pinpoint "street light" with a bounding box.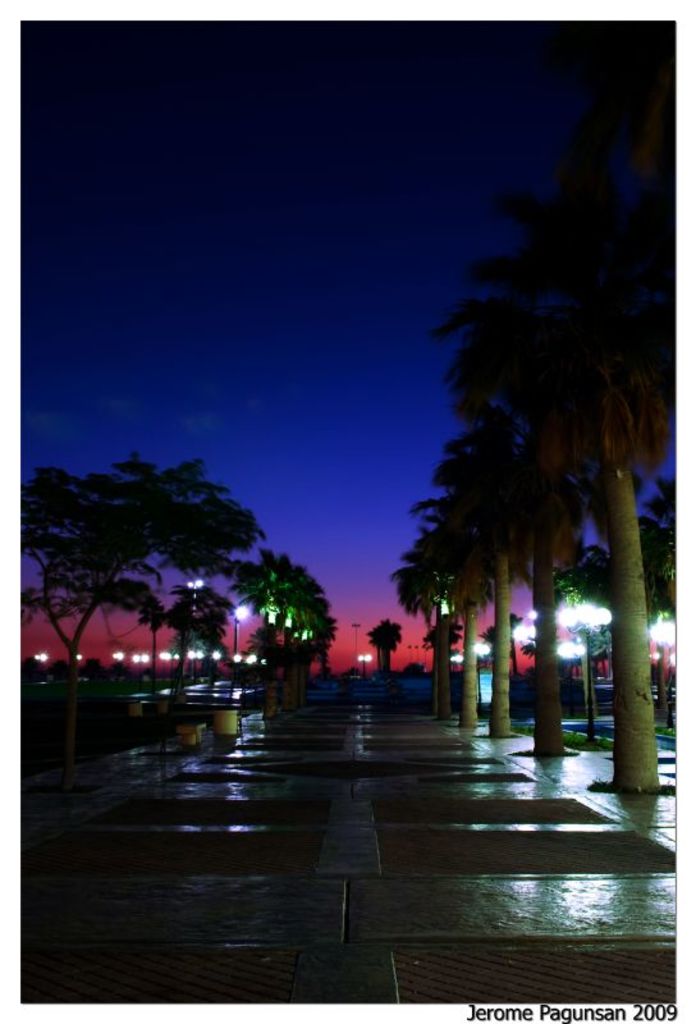
<region>192, 648, 201, 684</region>.
